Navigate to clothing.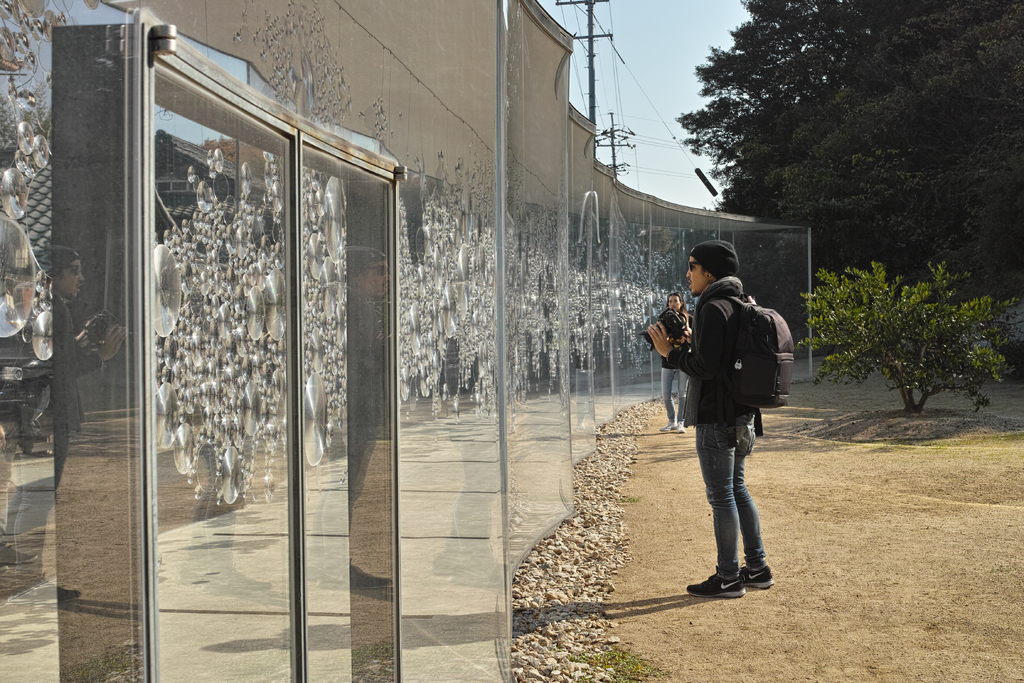
Navigation target: BBox(669, 257, 785, 555).
